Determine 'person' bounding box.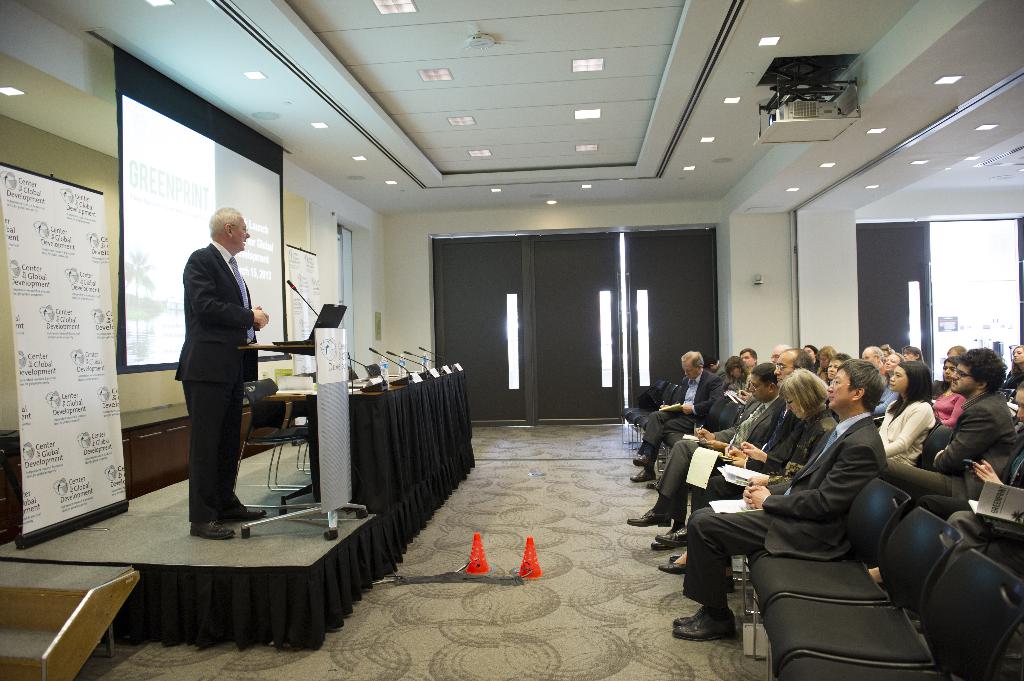
Determined: <box>869,384,1023,585</box>.
